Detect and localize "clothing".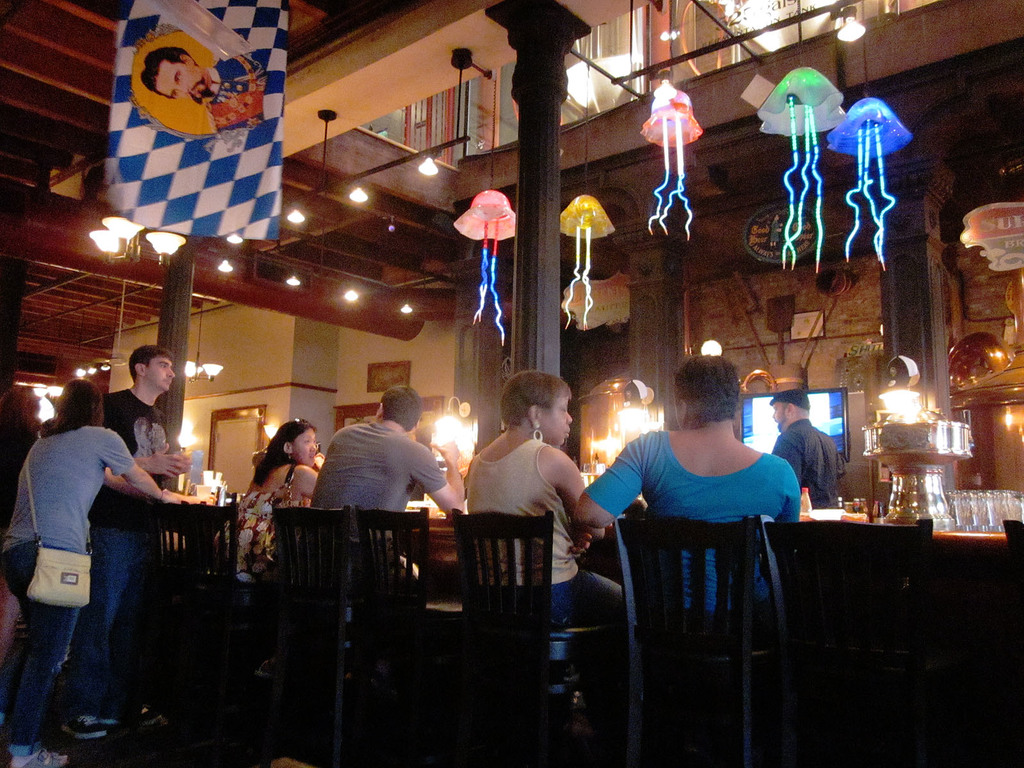
Localized at [298,413,456,592].
